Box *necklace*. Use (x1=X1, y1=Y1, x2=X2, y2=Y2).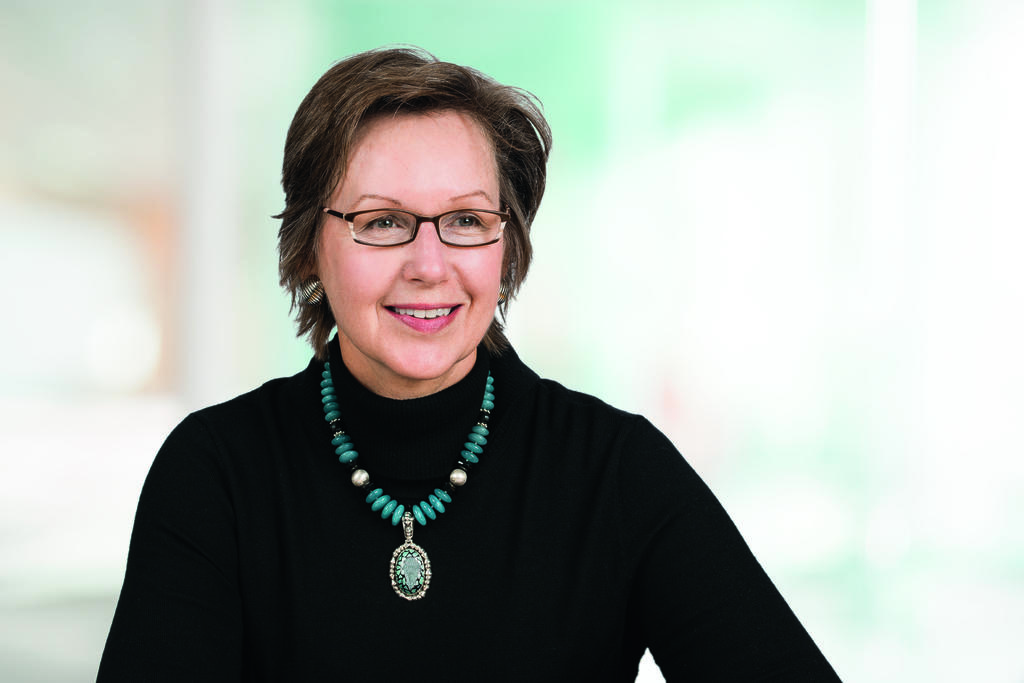
(x1=280, y1=340, x2=549, y2=614).
